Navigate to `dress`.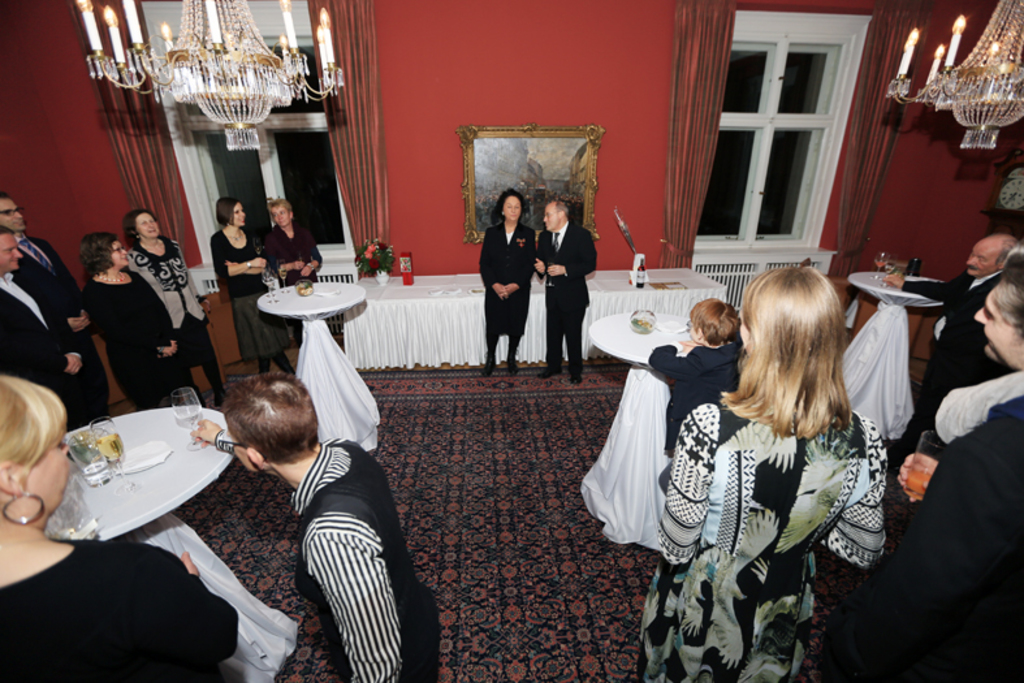
Navigation target: 0,535,238,682.
